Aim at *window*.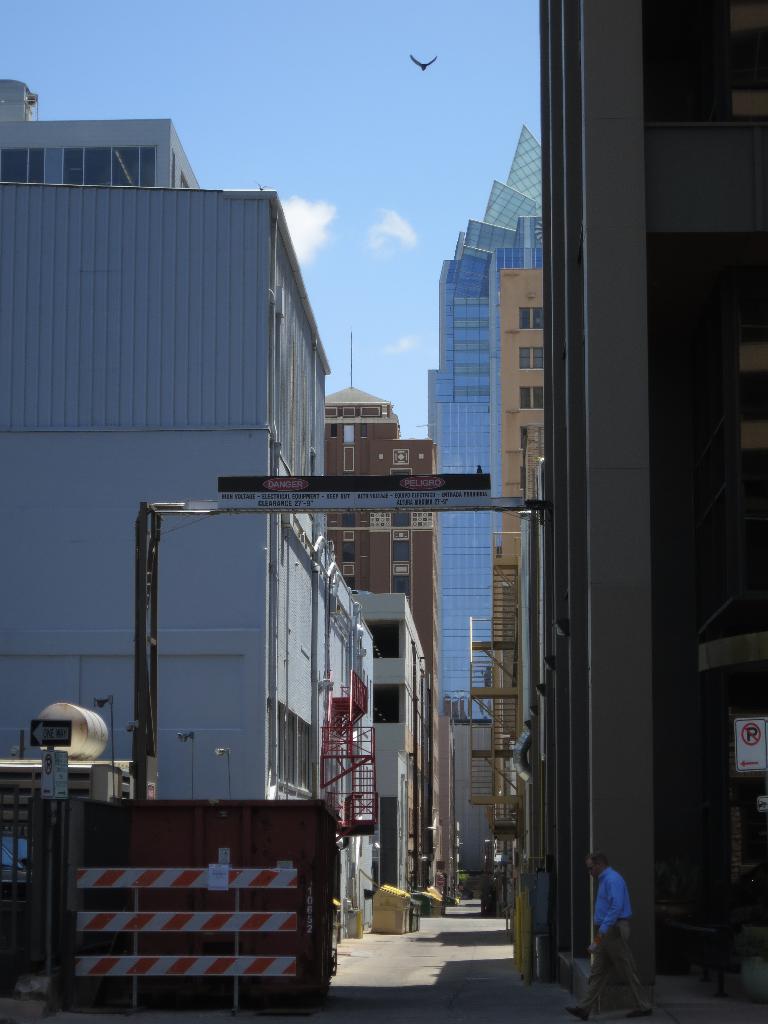
Aimed at (520, 306, 551, 330).
